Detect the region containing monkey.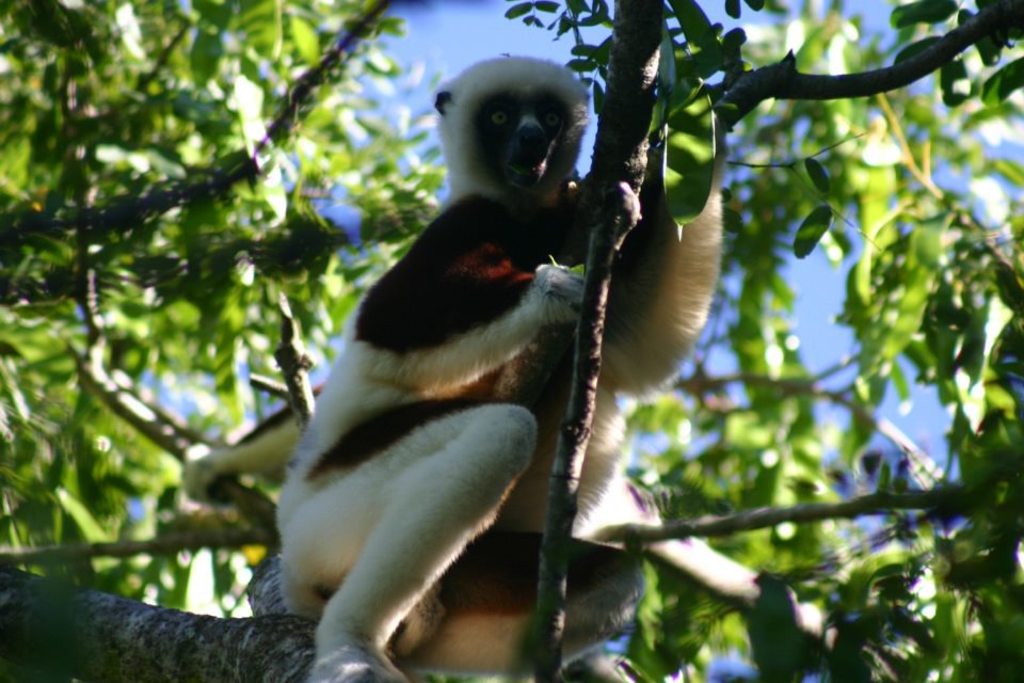
(236,63,764,682).
